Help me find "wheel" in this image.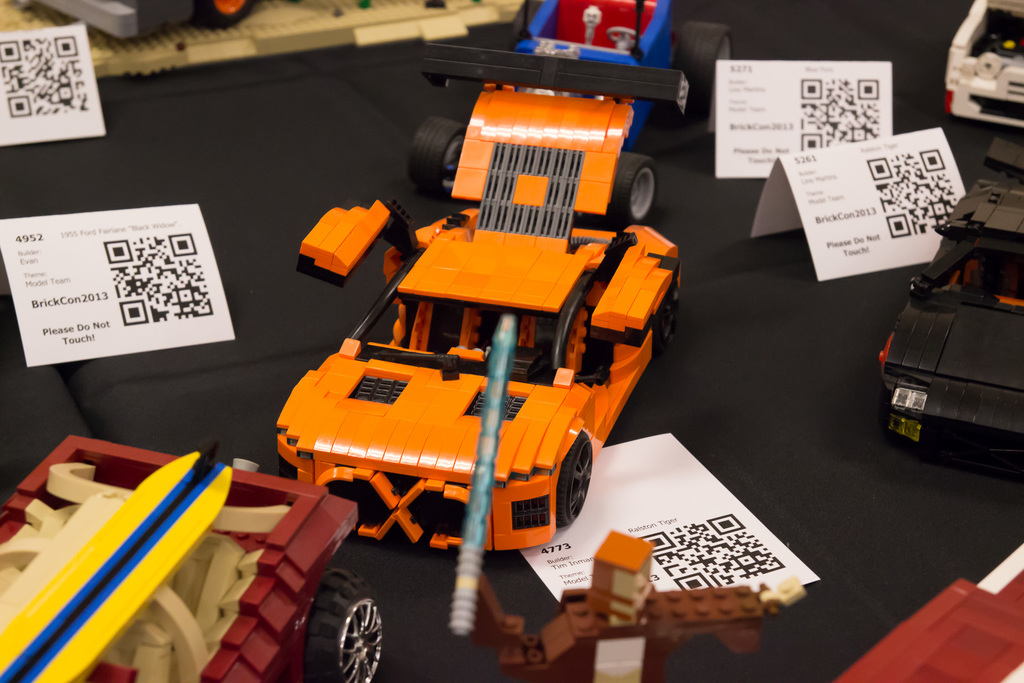
Found it: 200,0,253,31.
